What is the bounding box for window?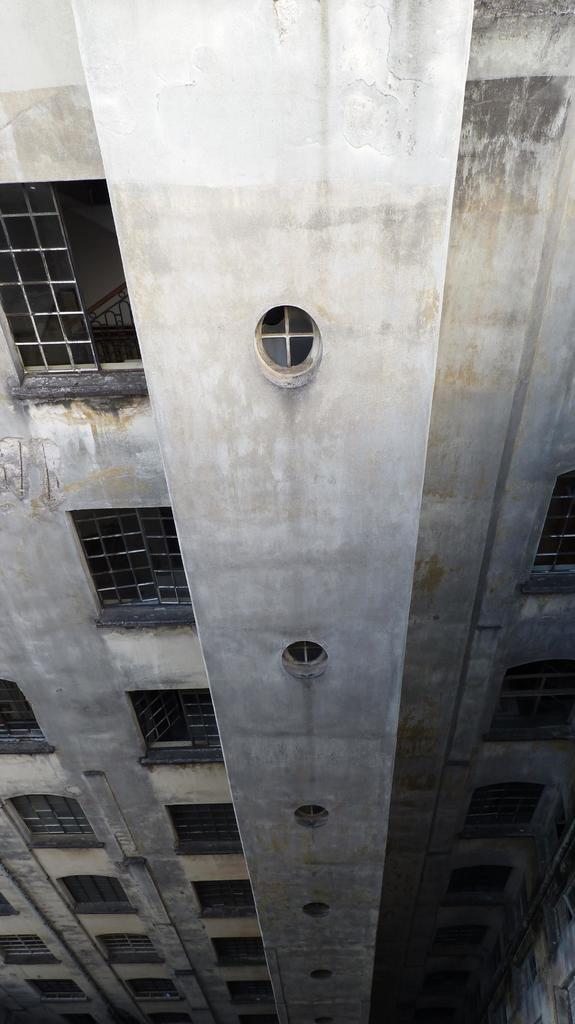
256/301/318/376.
